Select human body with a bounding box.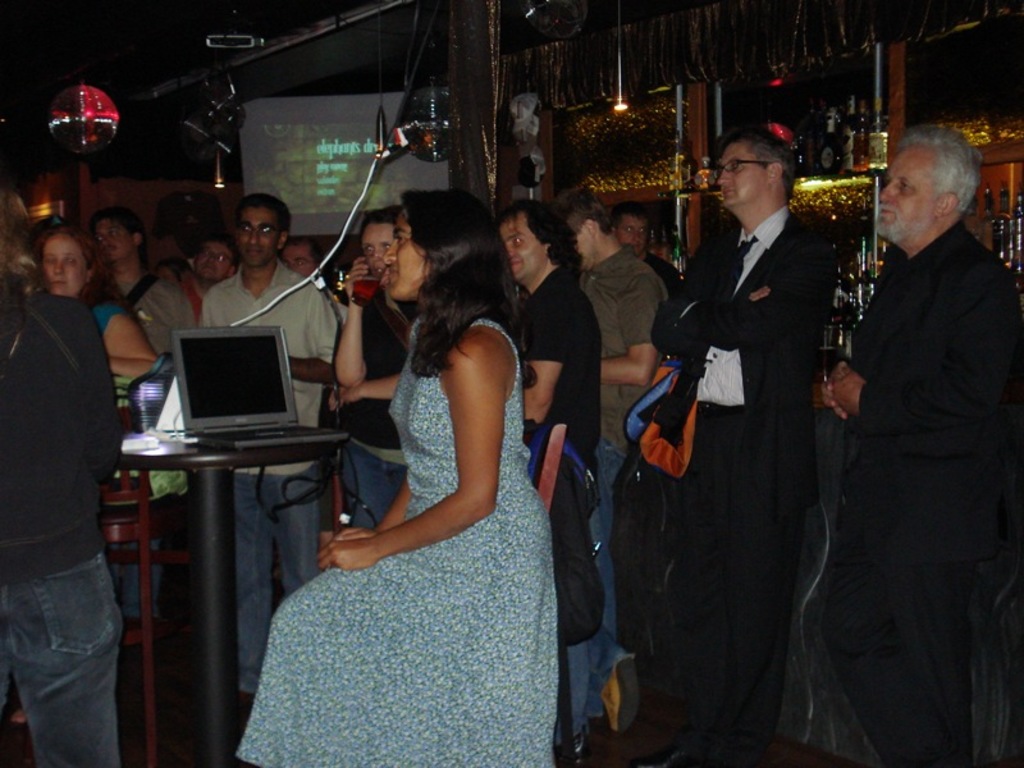
region(809, 52, 993, 767).
